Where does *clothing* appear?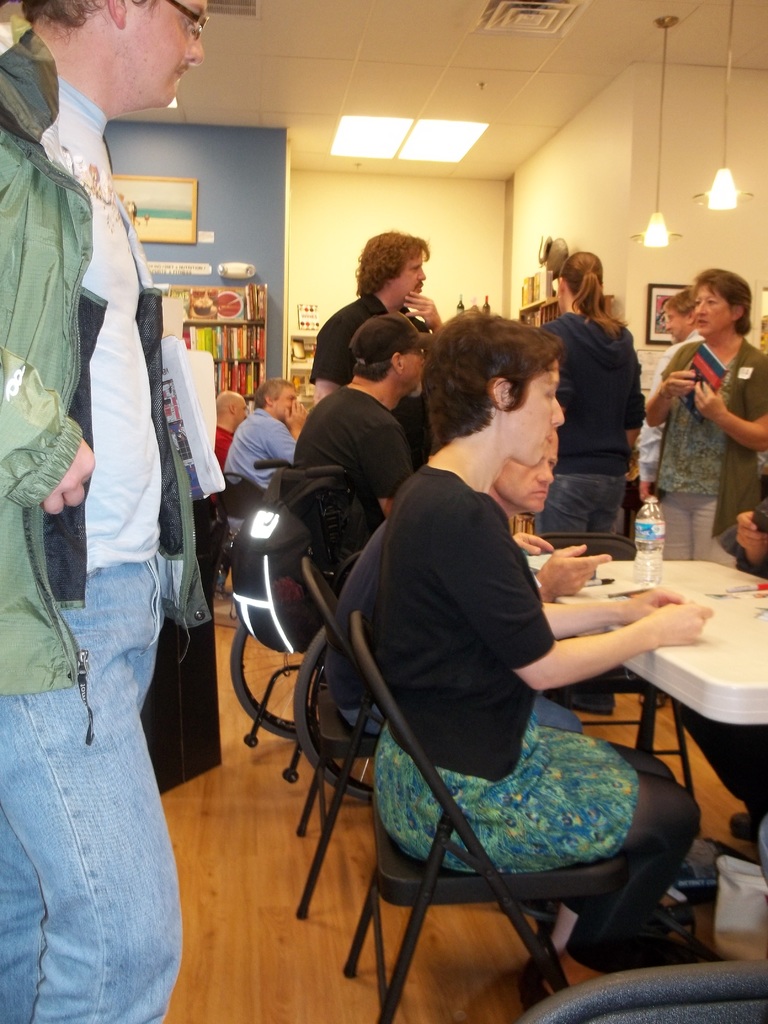
Appears at {"x1": 306, "y1": 367, "x2": 403, "y2": 557}.
